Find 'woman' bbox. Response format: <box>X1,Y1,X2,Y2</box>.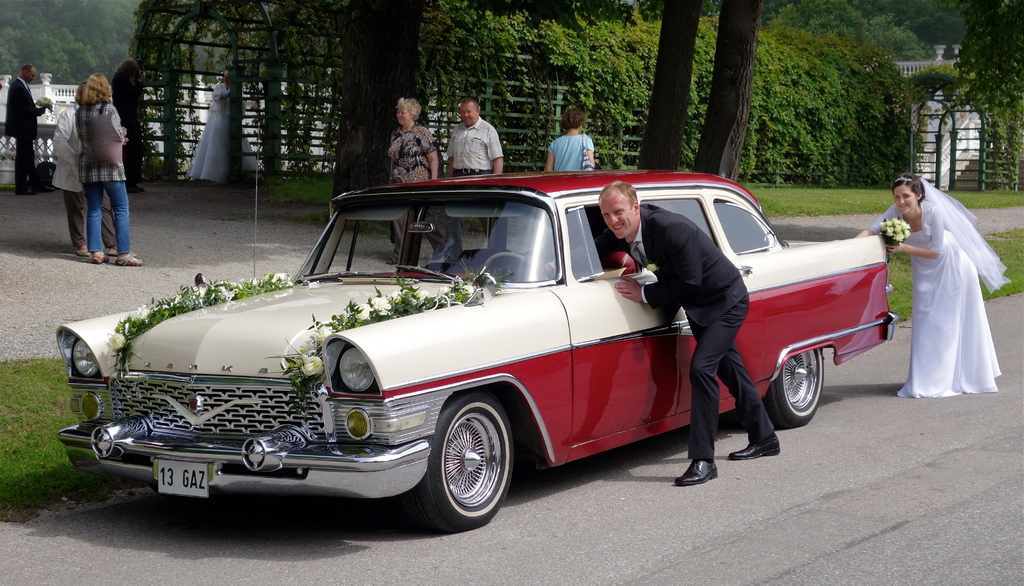
<box>77,73,142,264</box>.
